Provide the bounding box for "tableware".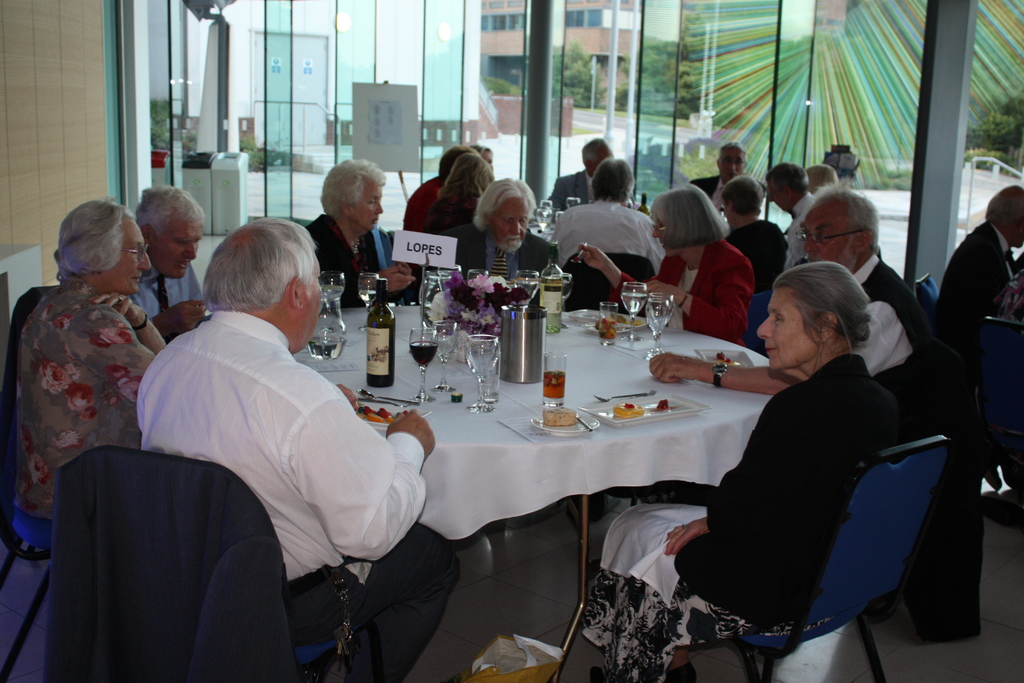
(501, 305, 550, 385).
